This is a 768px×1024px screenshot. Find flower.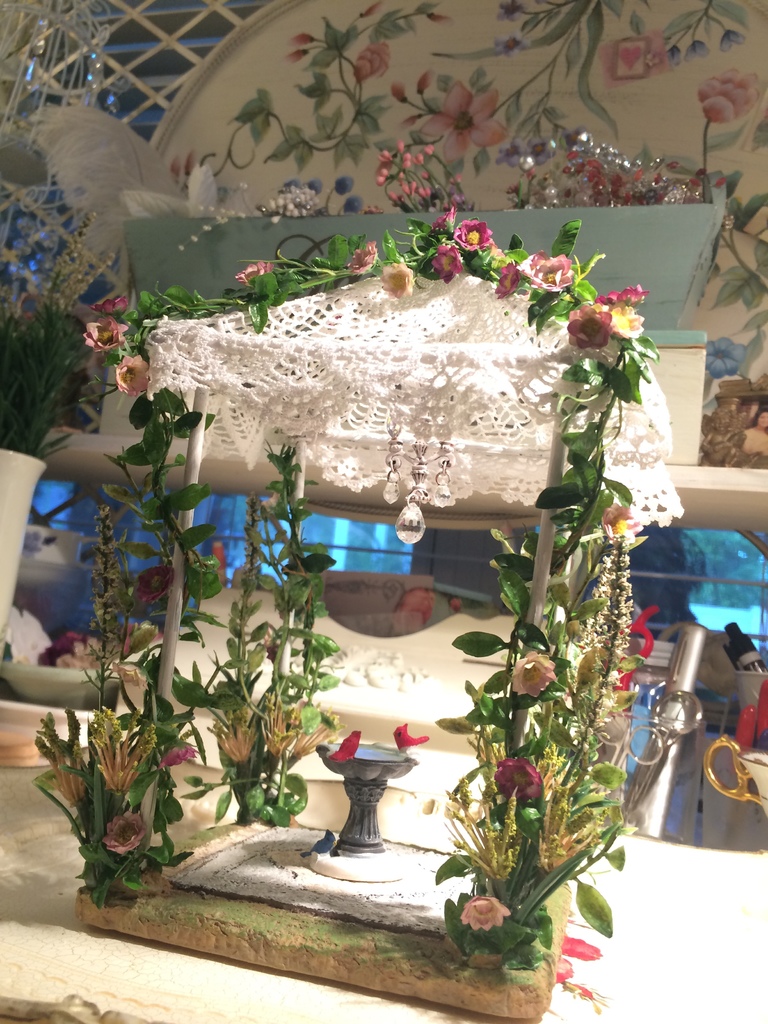
Bounding box: left=97, top=814, right=147, bottom=860.
